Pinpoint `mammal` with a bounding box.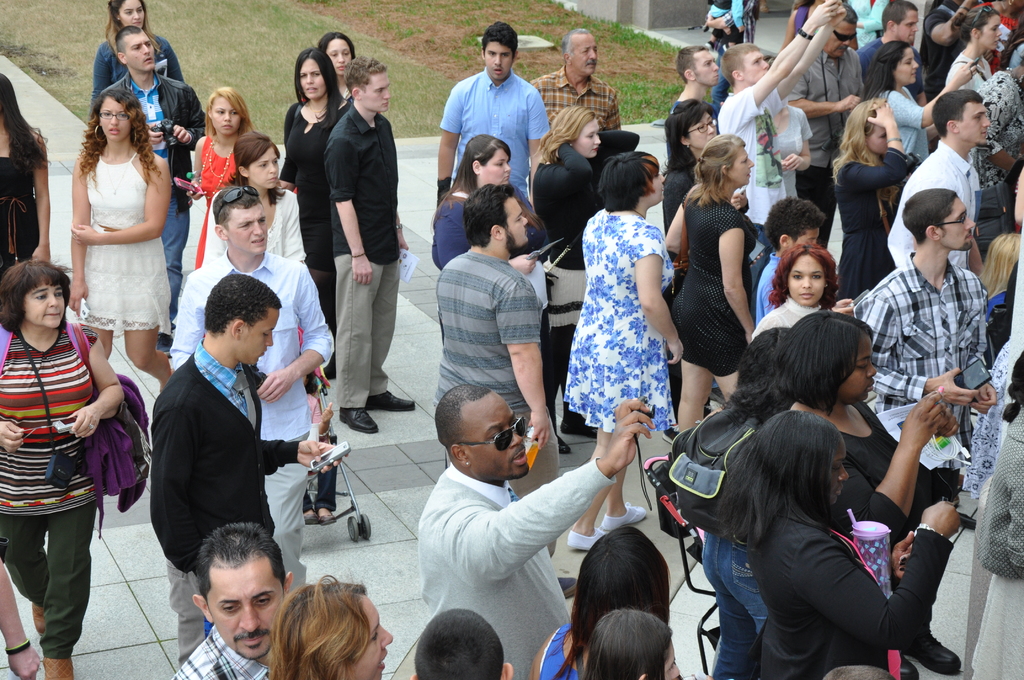
428, 182, 561, 557.
